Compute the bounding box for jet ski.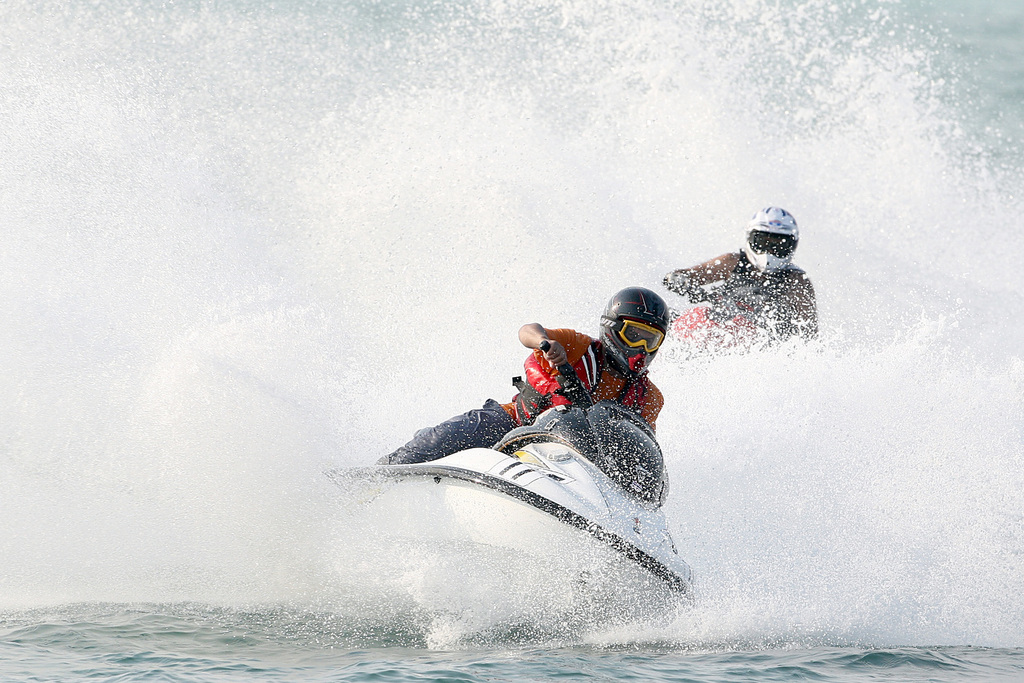
x1=320, y1=340, x2=698, y2=629.
